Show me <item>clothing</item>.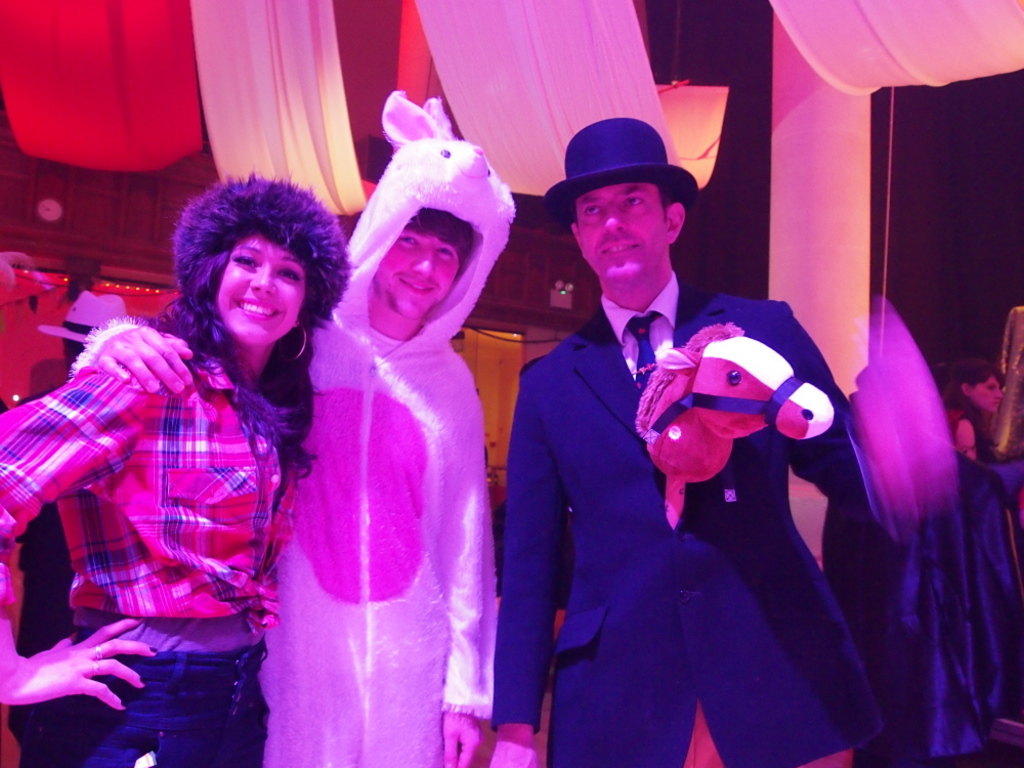
<item>clothing</item> is here: bbox(940, 404, 952, 436).
